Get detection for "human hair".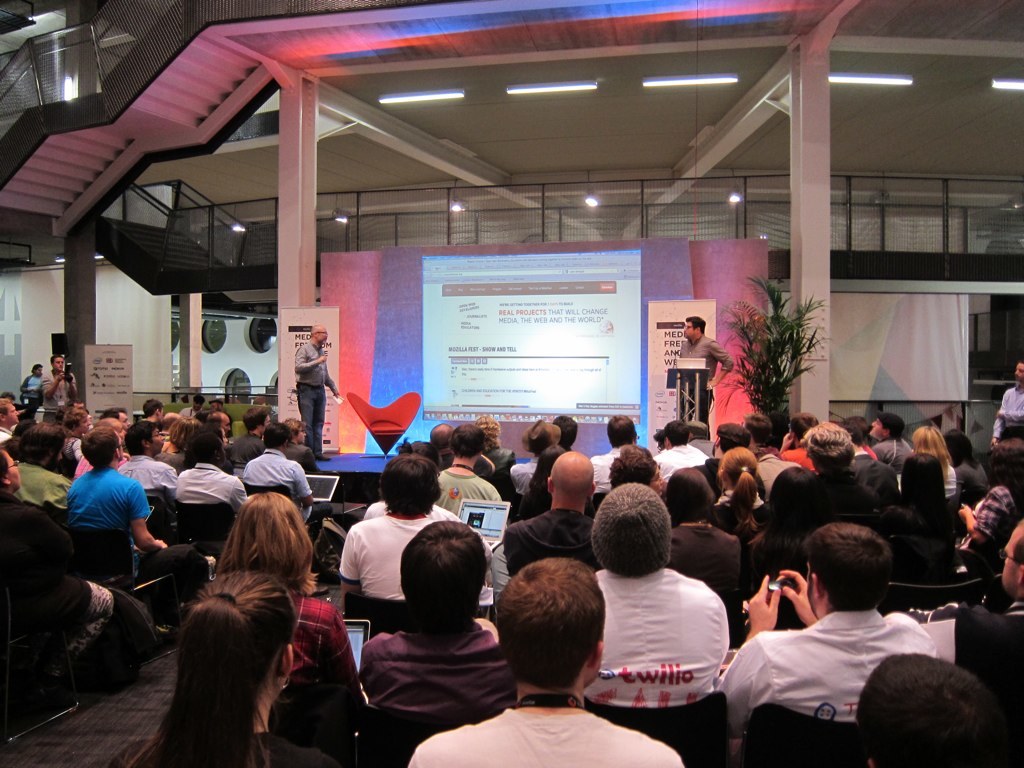
Detection: (242, 405, 269, 430).
